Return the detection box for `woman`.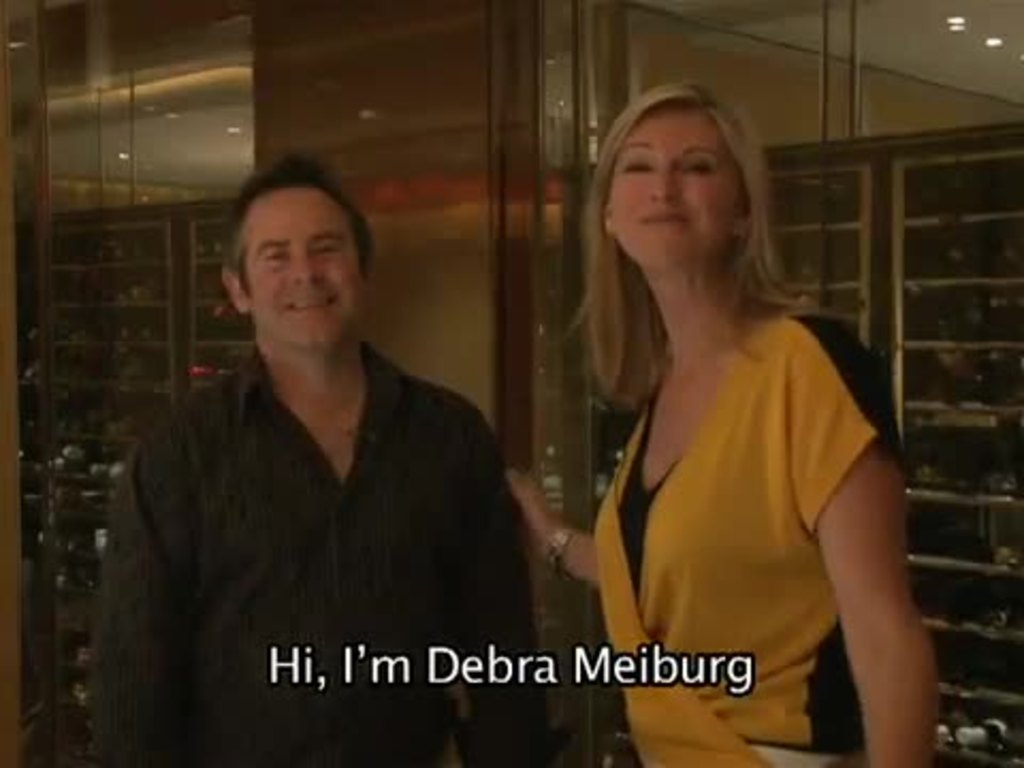
<bbox>538, 83, 922, 710</bbox>.
